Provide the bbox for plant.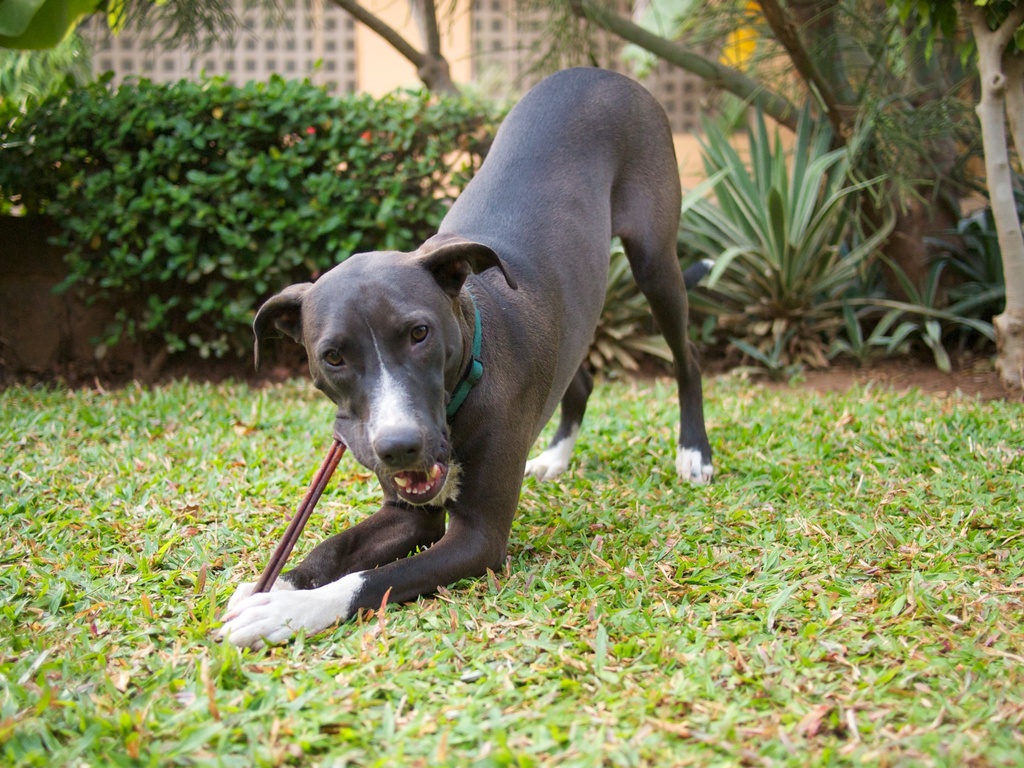
[0, 0, 100, 60].
